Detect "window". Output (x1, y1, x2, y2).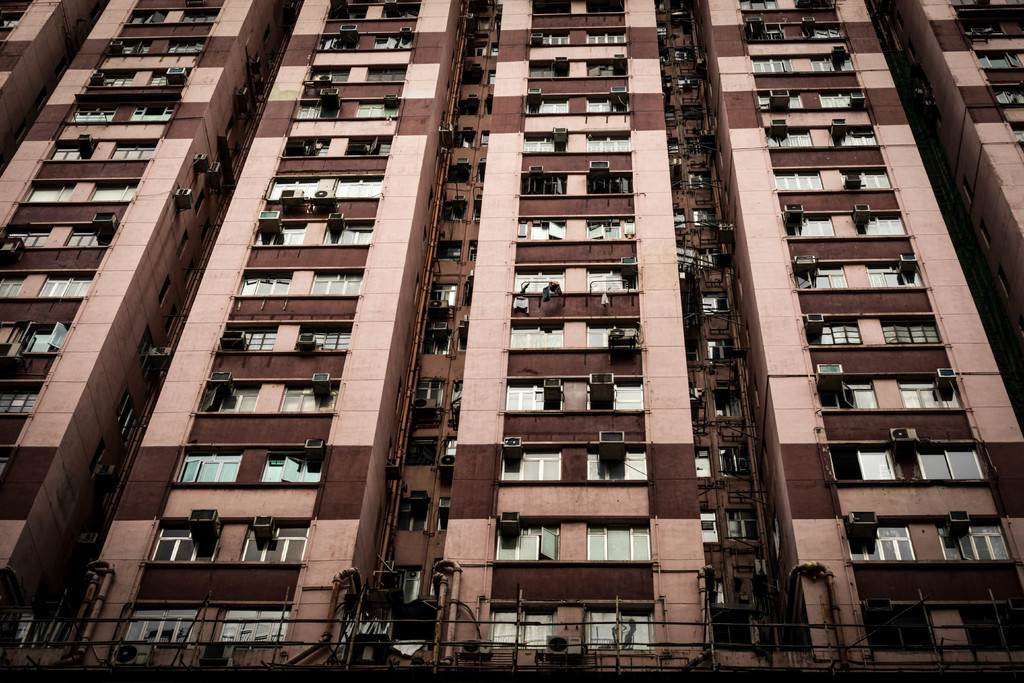
(967, 19, 1023, 44).
